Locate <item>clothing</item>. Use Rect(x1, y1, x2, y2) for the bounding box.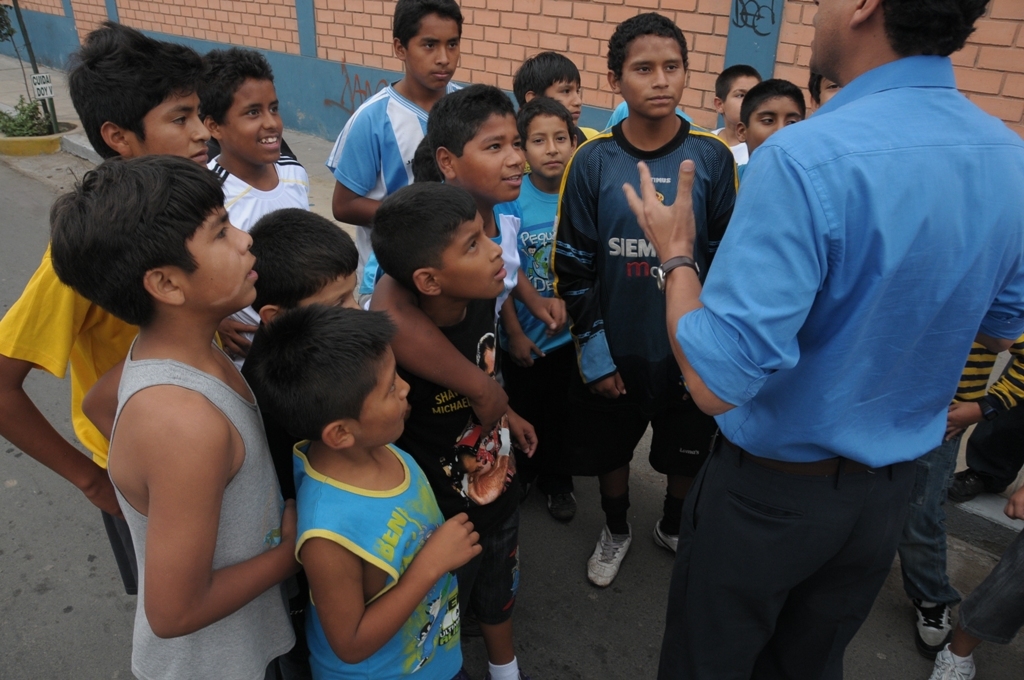
Rect(104, 339, 303, 679).
